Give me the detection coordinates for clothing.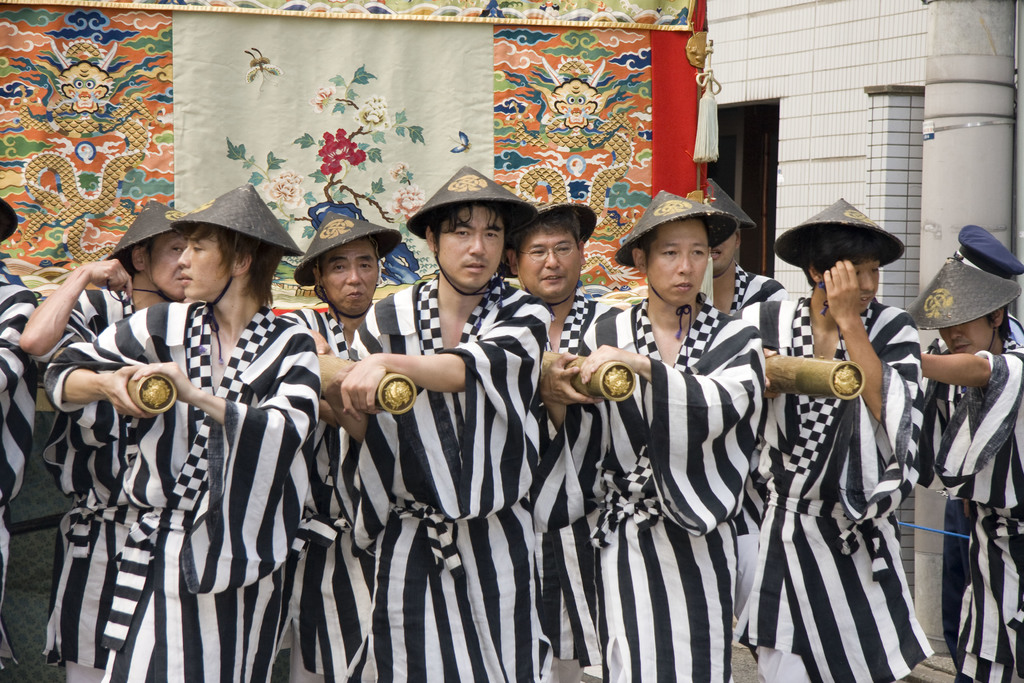
bbox=[0, 408, 74, 682].
